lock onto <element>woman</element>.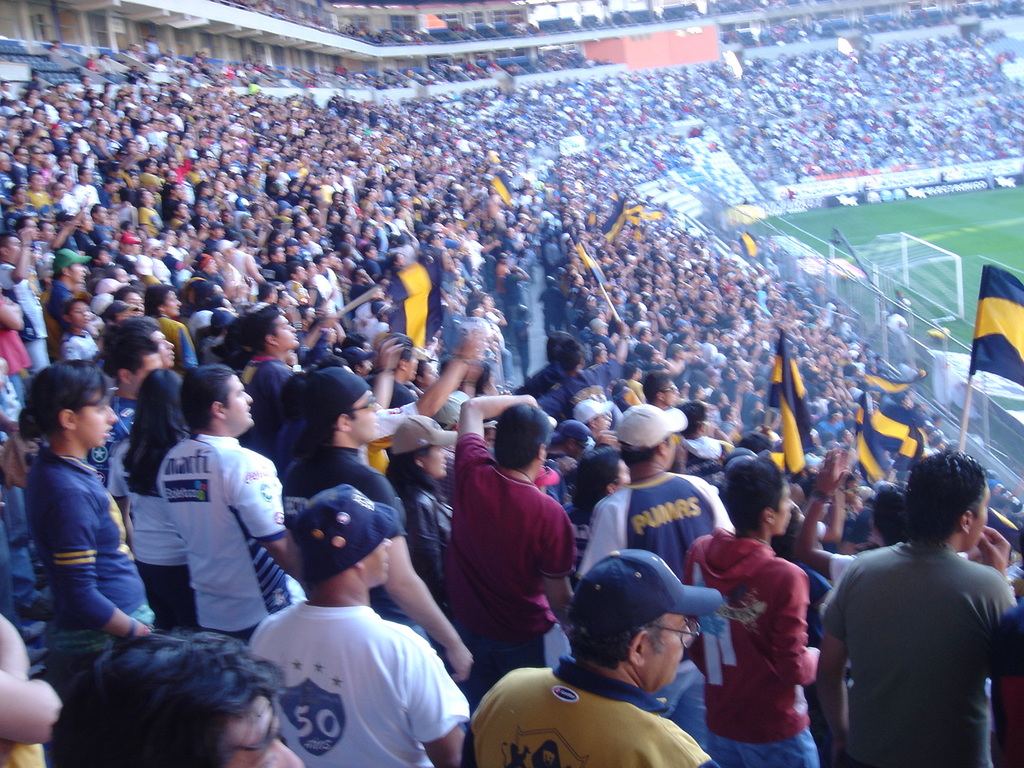
Locked: {"left": 376, "top": 414, "right": 454, "bottom": 614}.
